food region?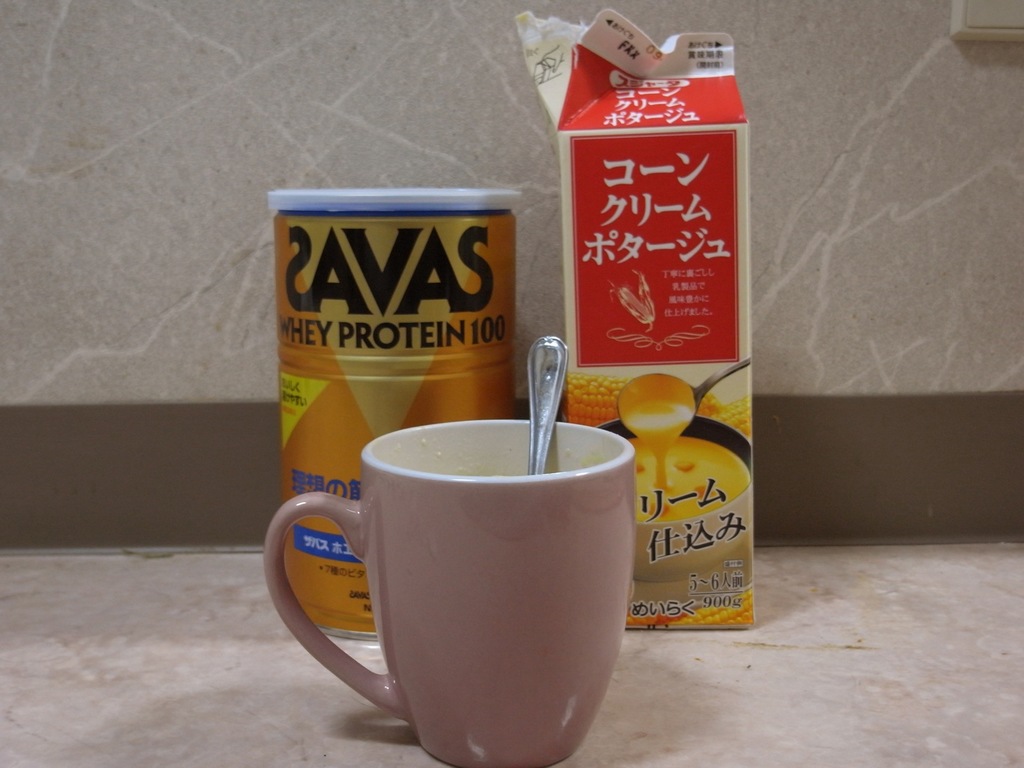
(x1=634, y1=424, x2=753, y2=523)
